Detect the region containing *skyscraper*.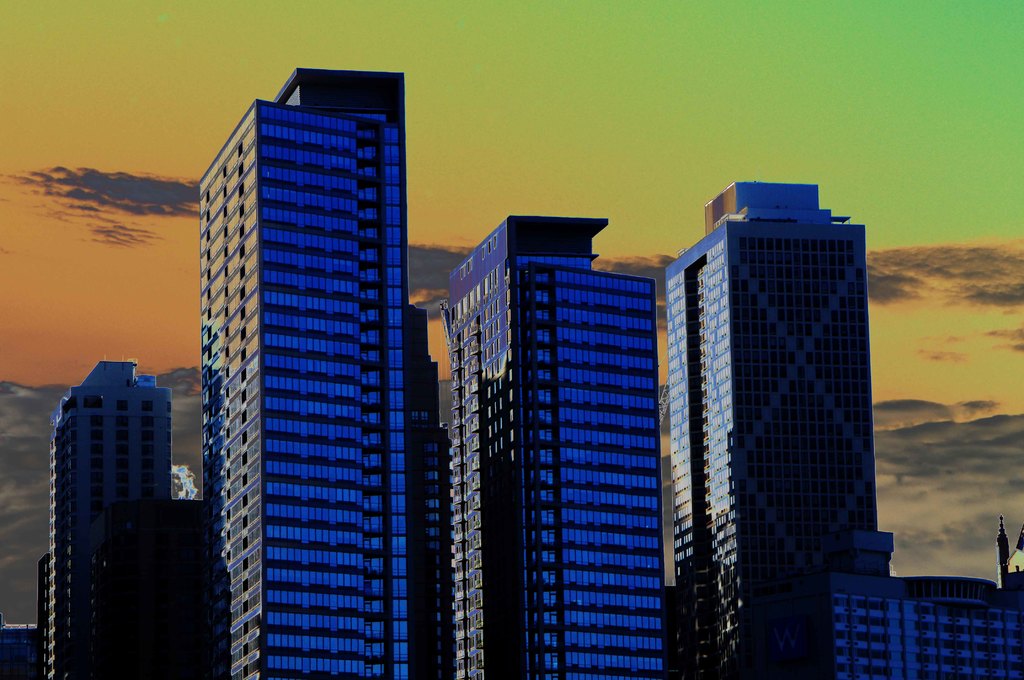
bbox=(175, 70, 451, 658).
